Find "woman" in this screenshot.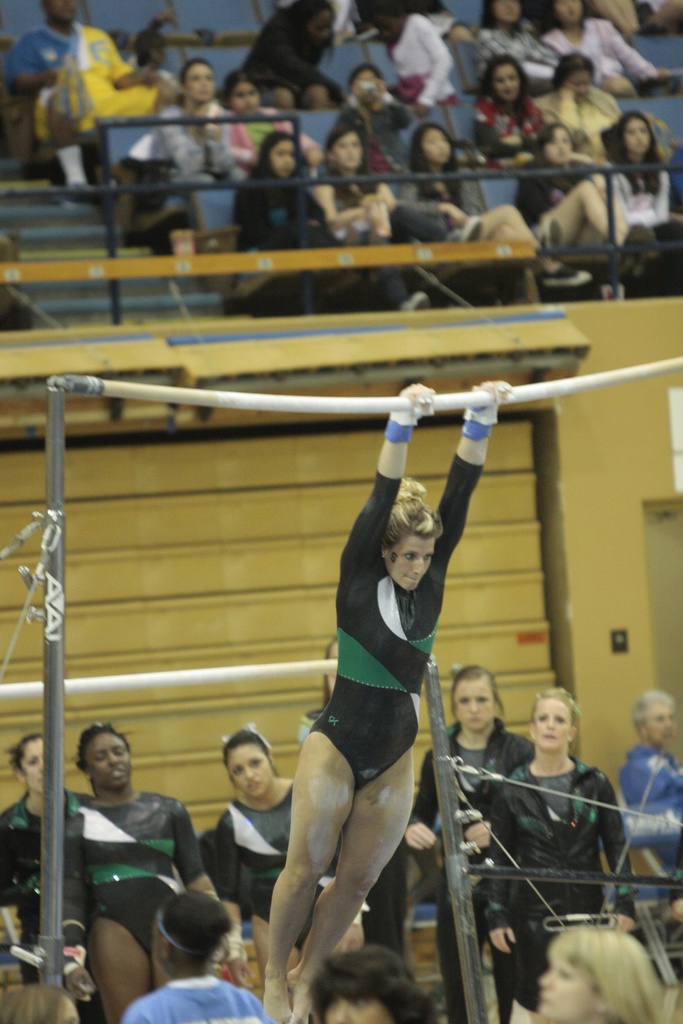
The bounding box for "woman" is 534,924,675,1023.
